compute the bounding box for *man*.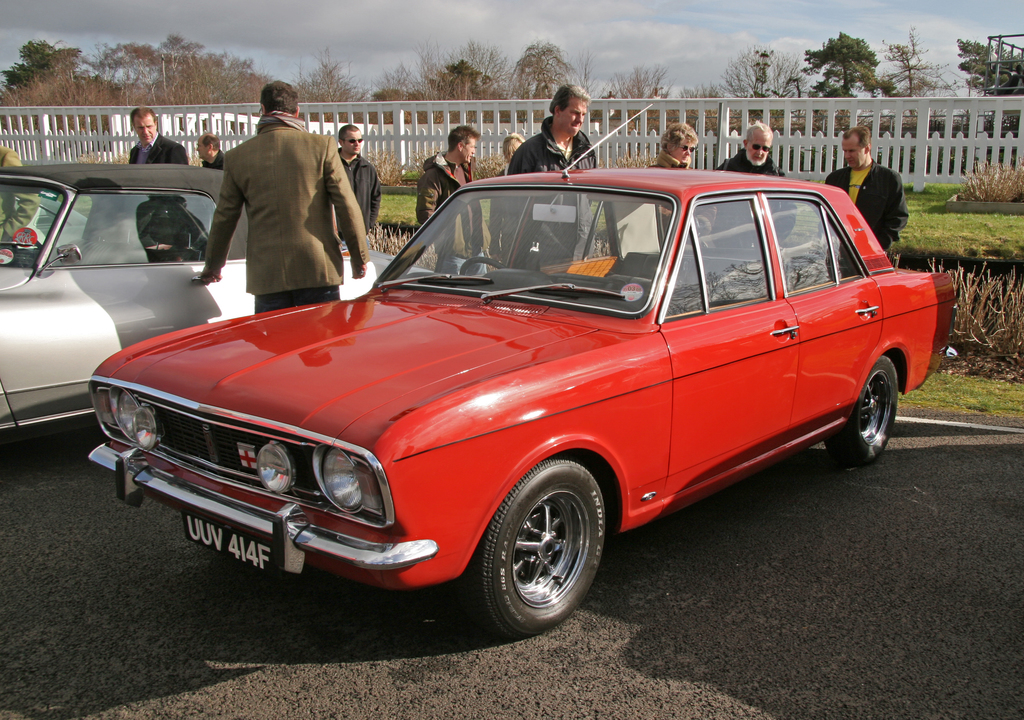
<region>194, 129, 225, 170</region>.
